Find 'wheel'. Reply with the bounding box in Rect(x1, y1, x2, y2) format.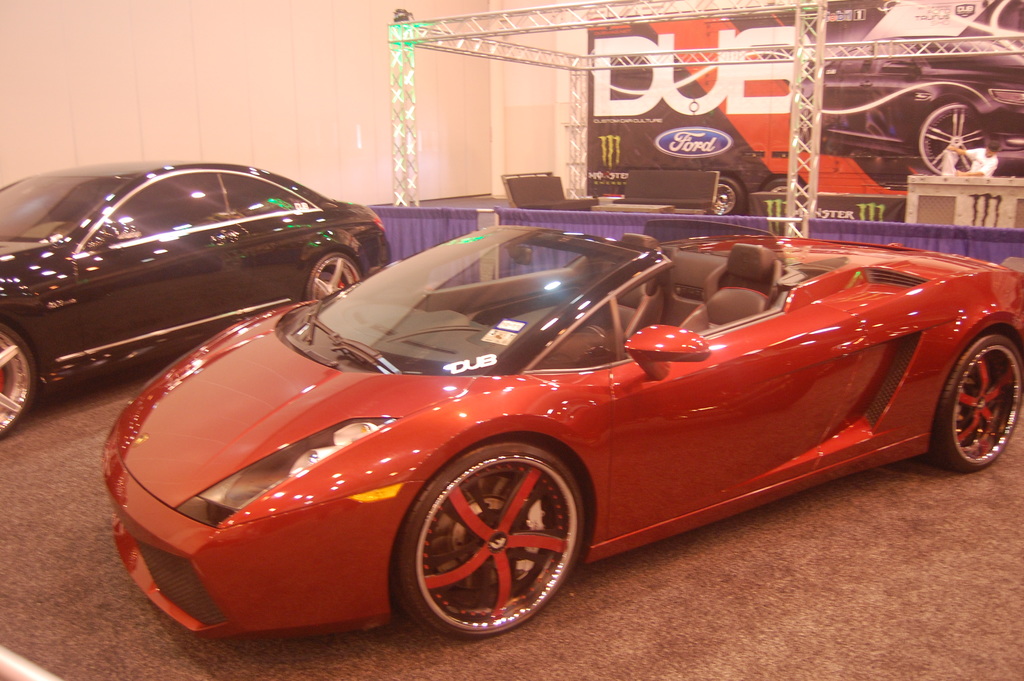
Rect(911, 98, 989, 177).
